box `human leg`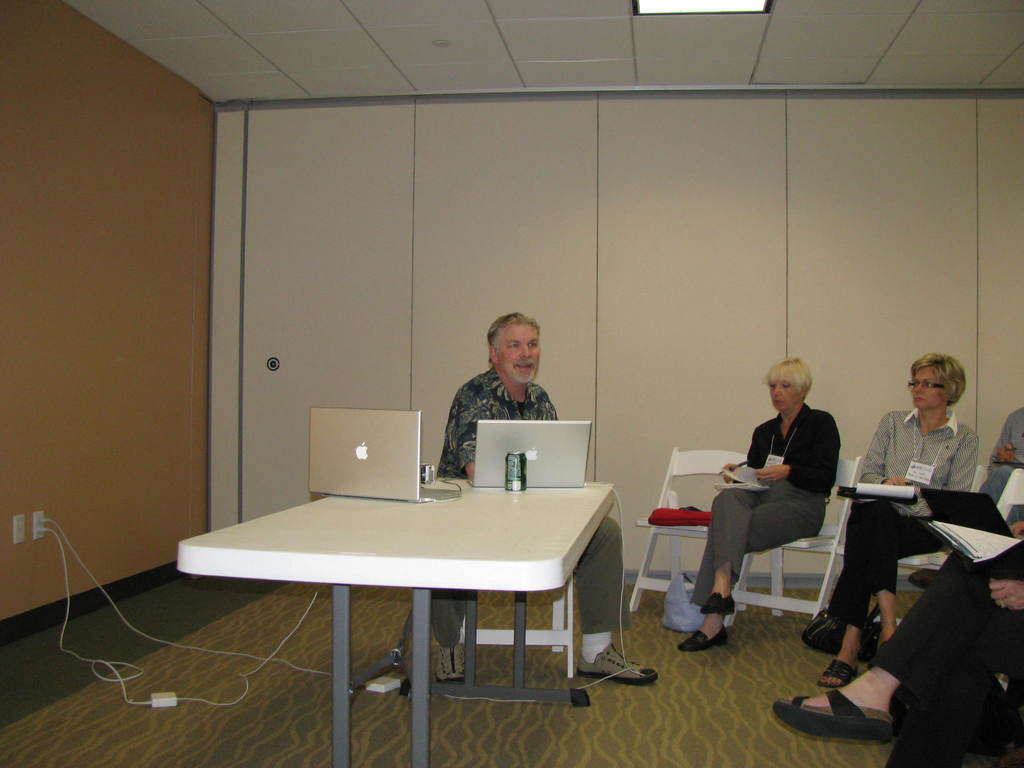
<bbox>701, 481, 771, 615</bbox>
